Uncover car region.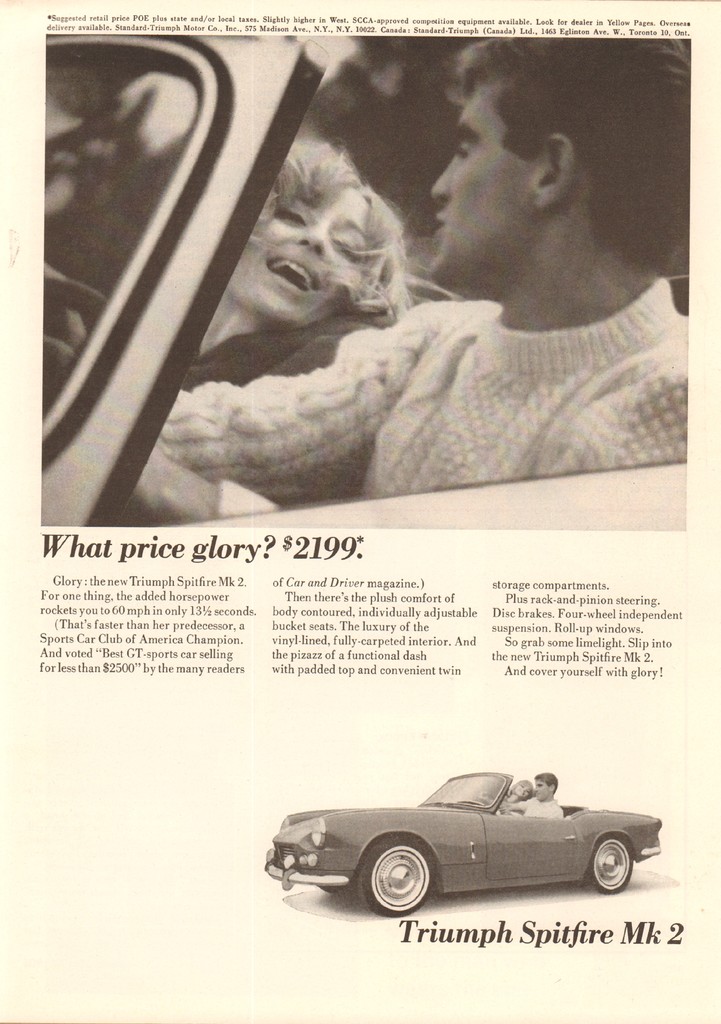
Uncovered: 41:39:697:529.
